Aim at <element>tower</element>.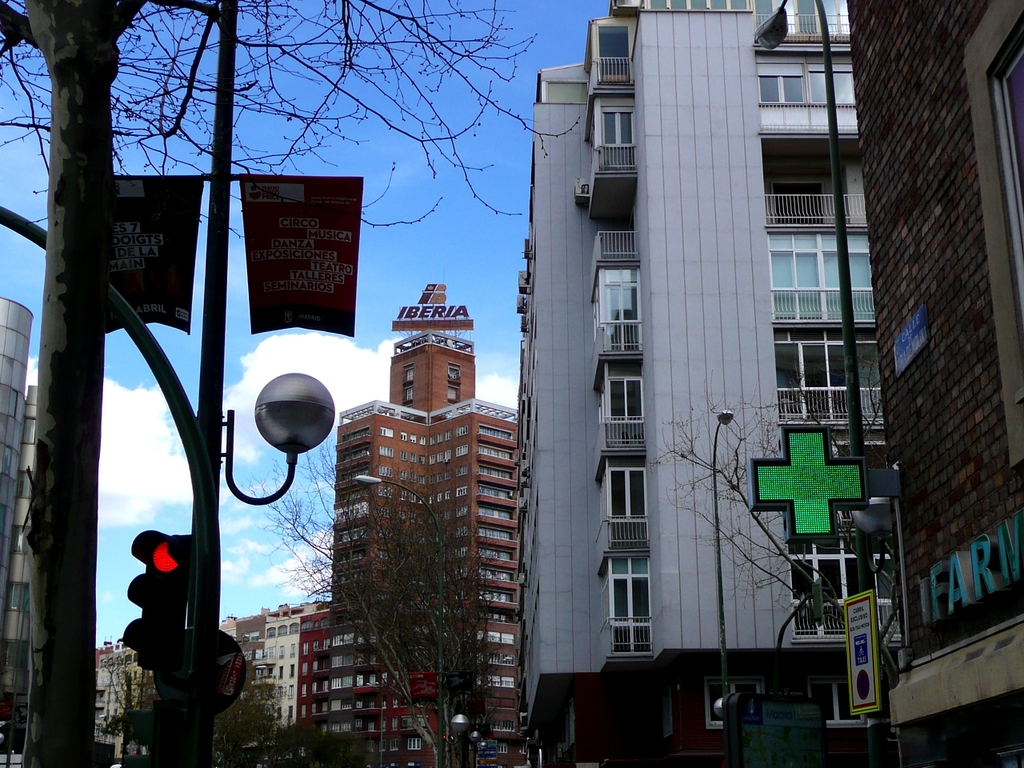
Aimed at bbox=(0, 292, 49, 767).
